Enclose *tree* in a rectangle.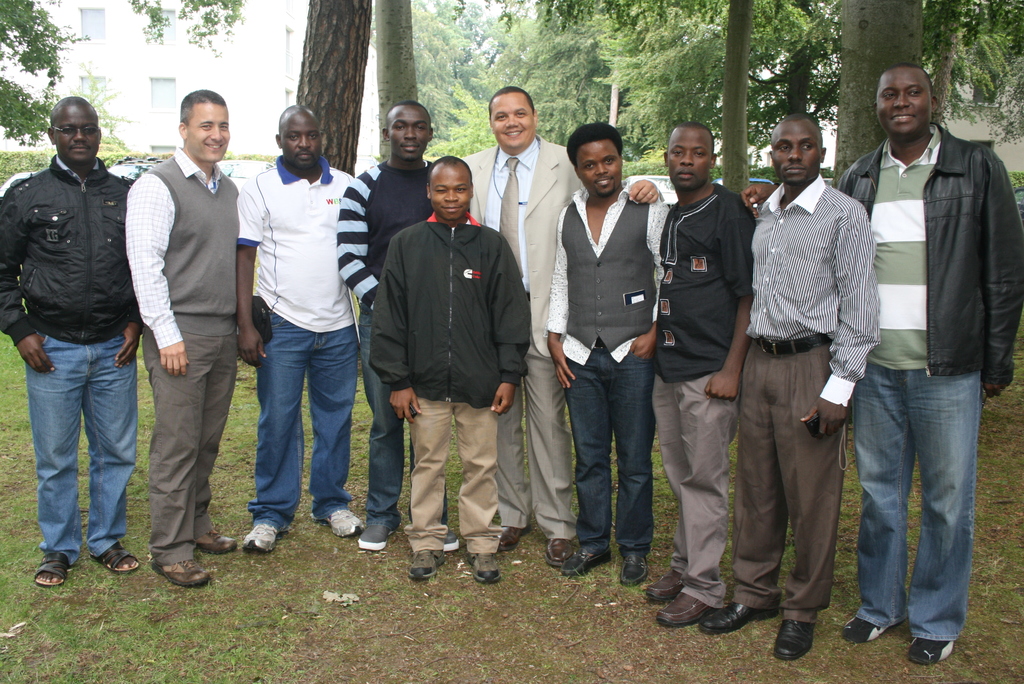
left=925, top=1, right=1008, bottom=129.
